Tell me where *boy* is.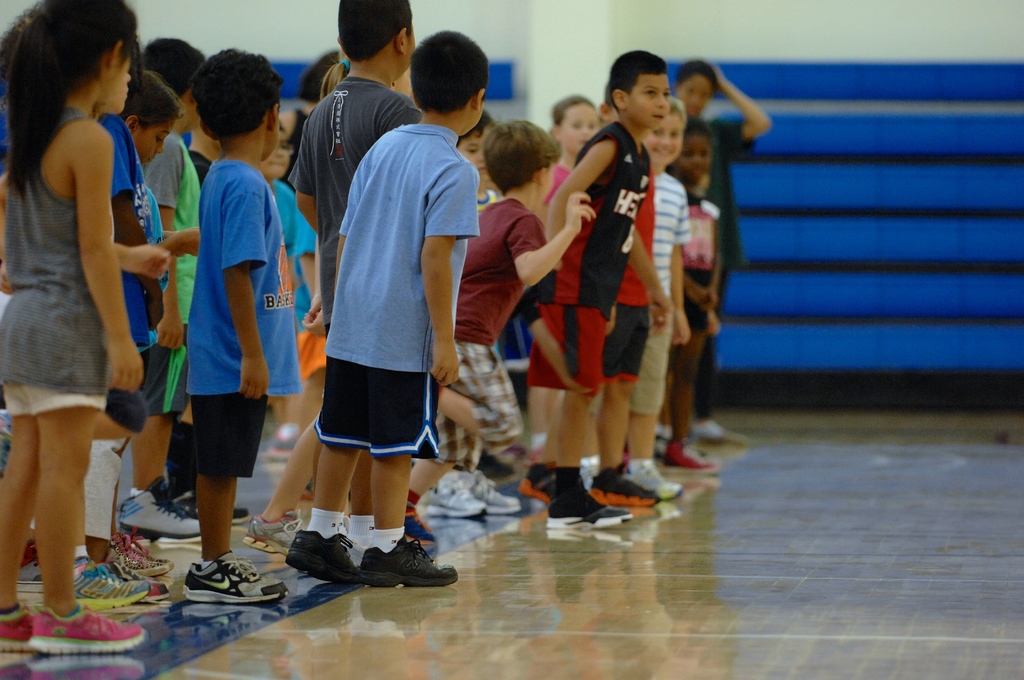
*boy* is at (671, 56, 774, 444).
